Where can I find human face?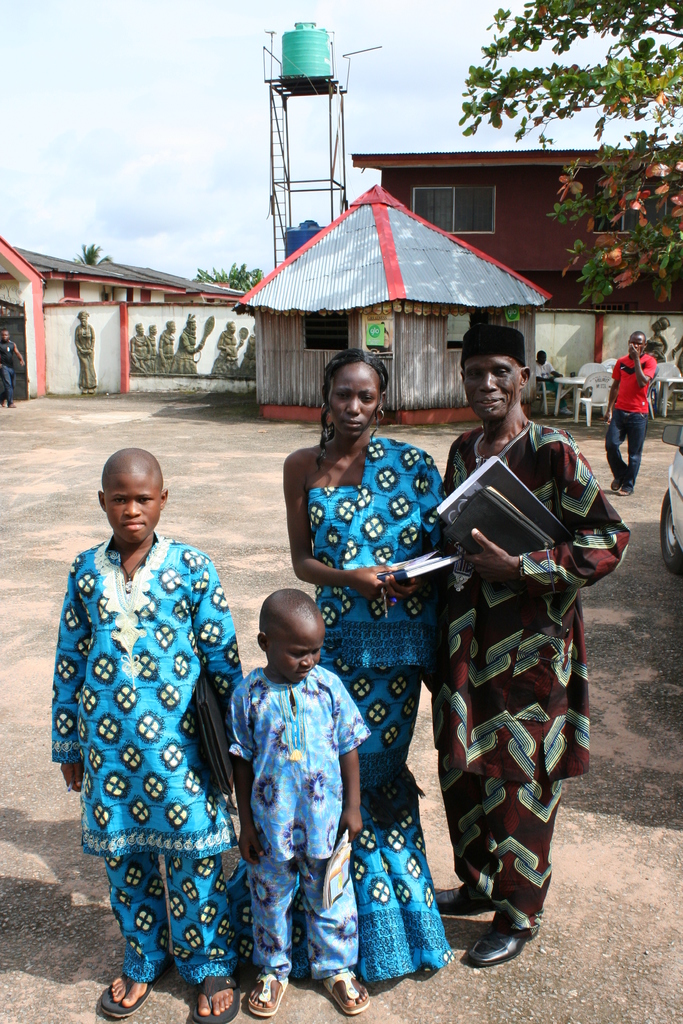
You can find it at (79,316,88,324).
